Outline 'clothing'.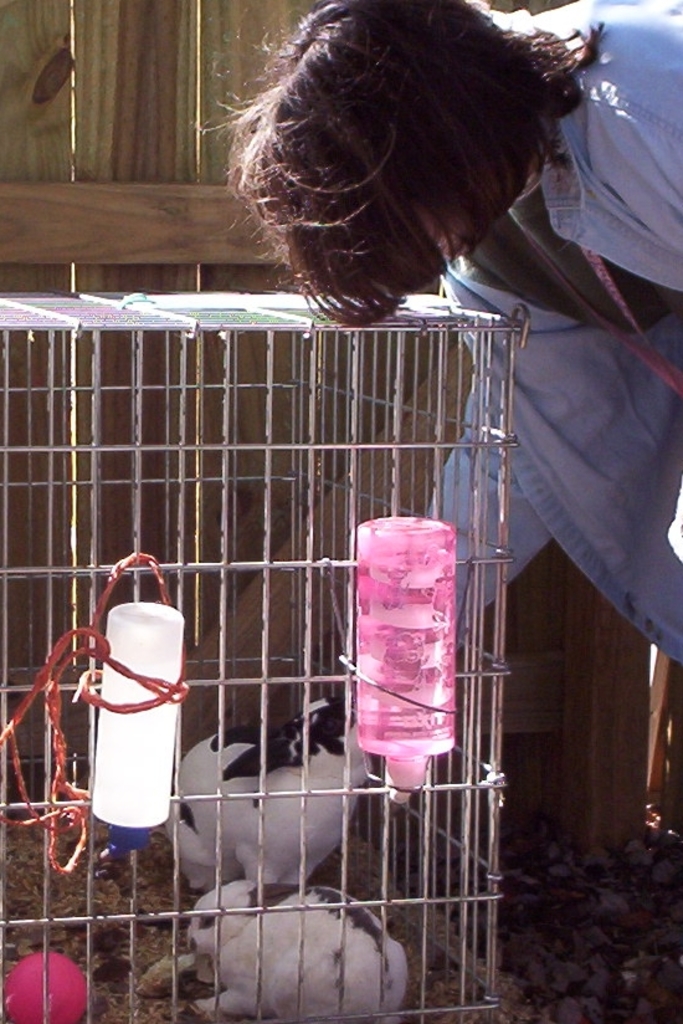
Outline: Rect(415, 0, 682, 661).
